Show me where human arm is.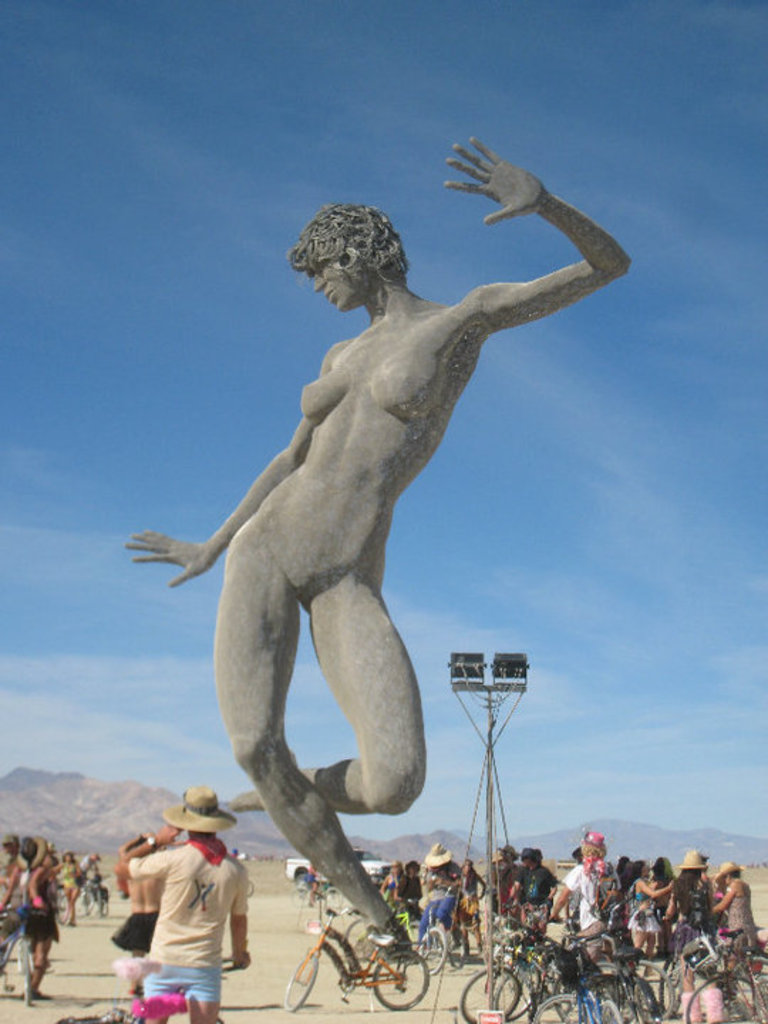
human arm is at bbox=[125, 351, 321, 582].
